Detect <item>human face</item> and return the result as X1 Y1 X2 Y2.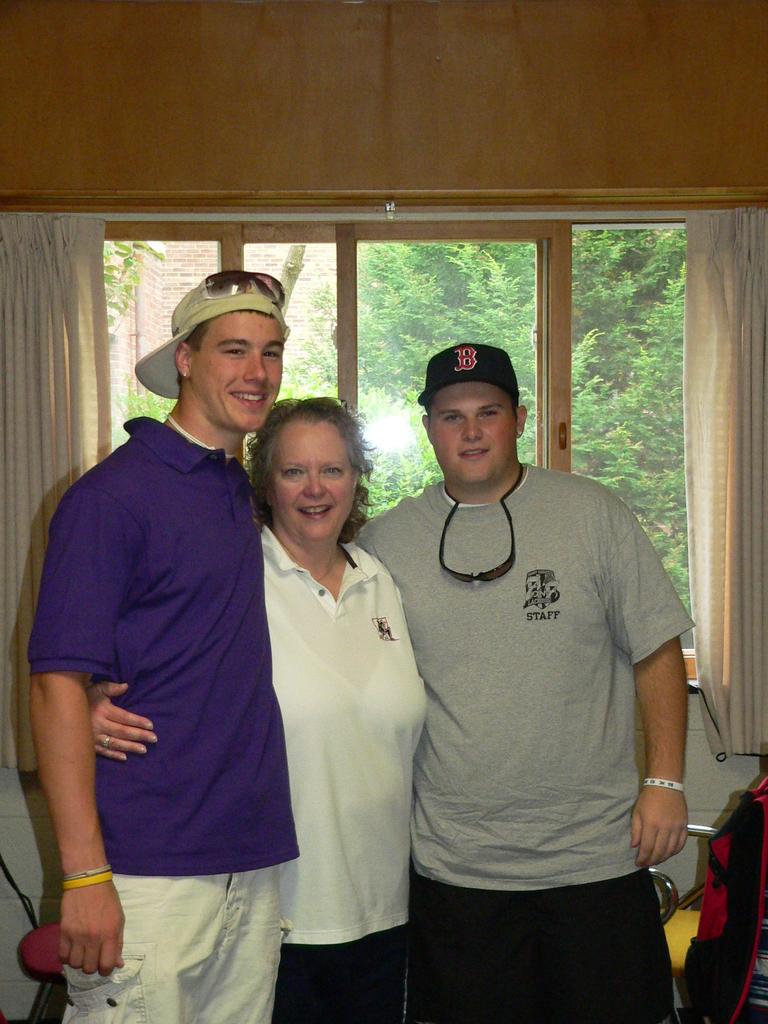
189 293 289 431.
